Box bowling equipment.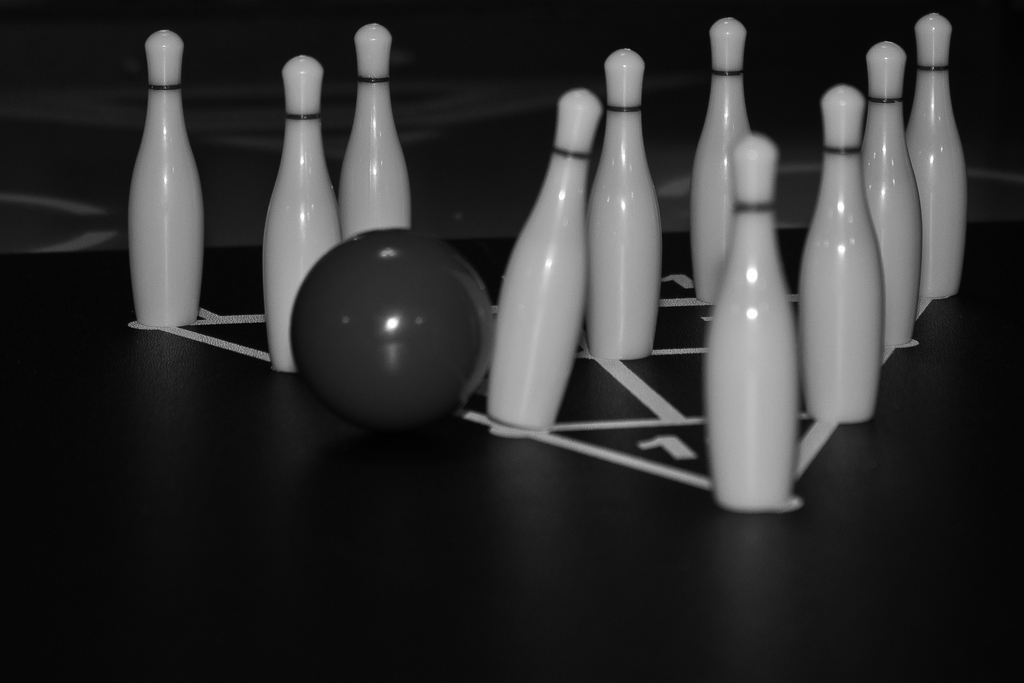
(255,53,340,376).
